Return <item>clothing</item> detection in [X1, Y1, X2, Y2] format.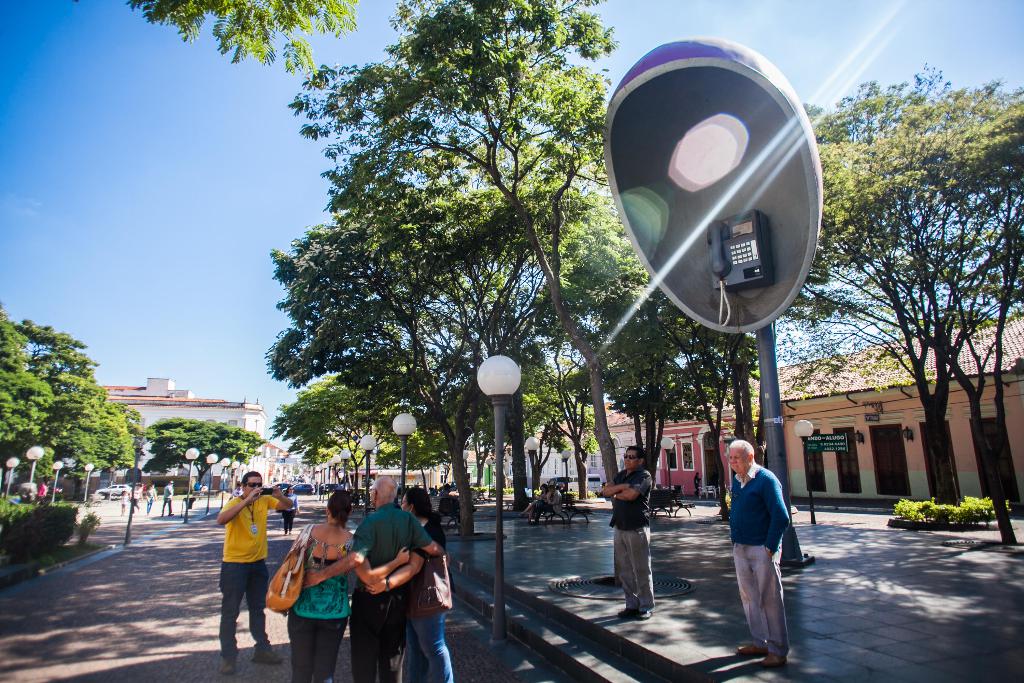
[145, 488, 155, 514].
